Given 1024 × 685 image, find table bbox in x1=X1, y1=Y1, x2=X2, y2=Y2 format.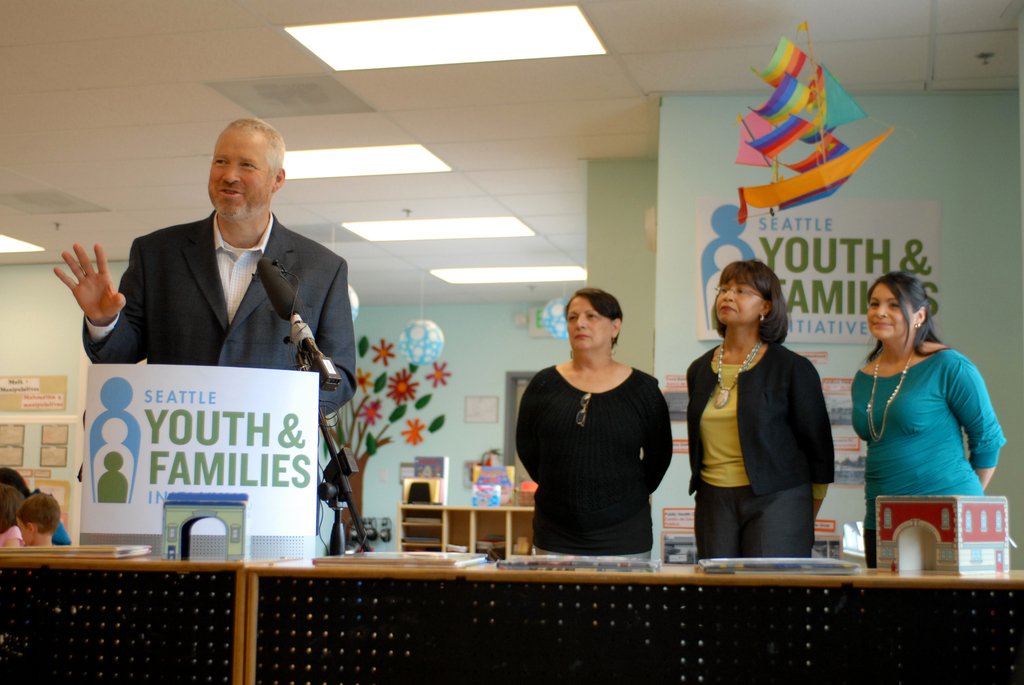
x1=246, y1=555, x2=1023, y2=684.
